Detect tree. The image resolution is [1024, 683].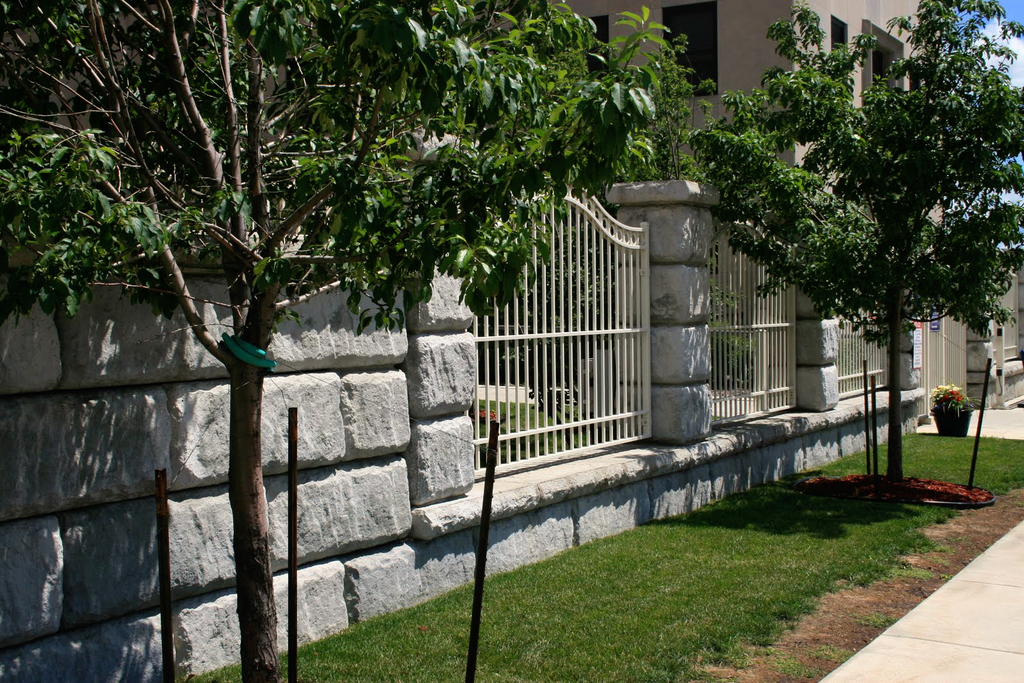
[x1=685, y1=0, x2=1023, y2=493].
